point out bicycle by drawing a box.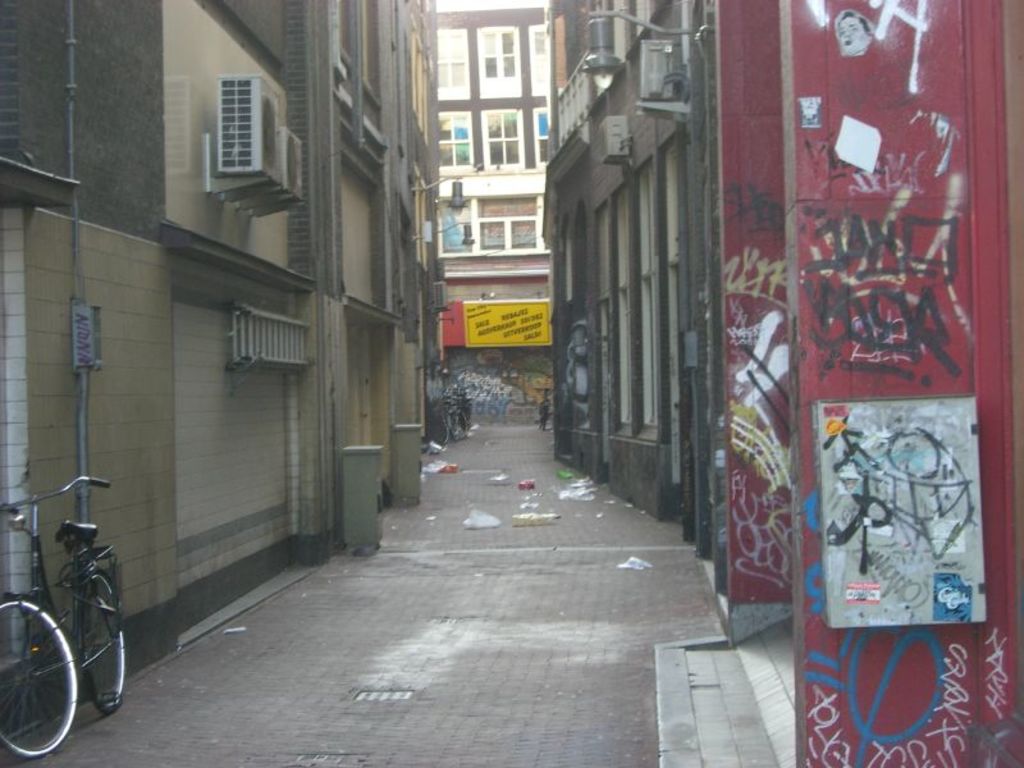
(left=451, top=385, right=468, bottom=444).
